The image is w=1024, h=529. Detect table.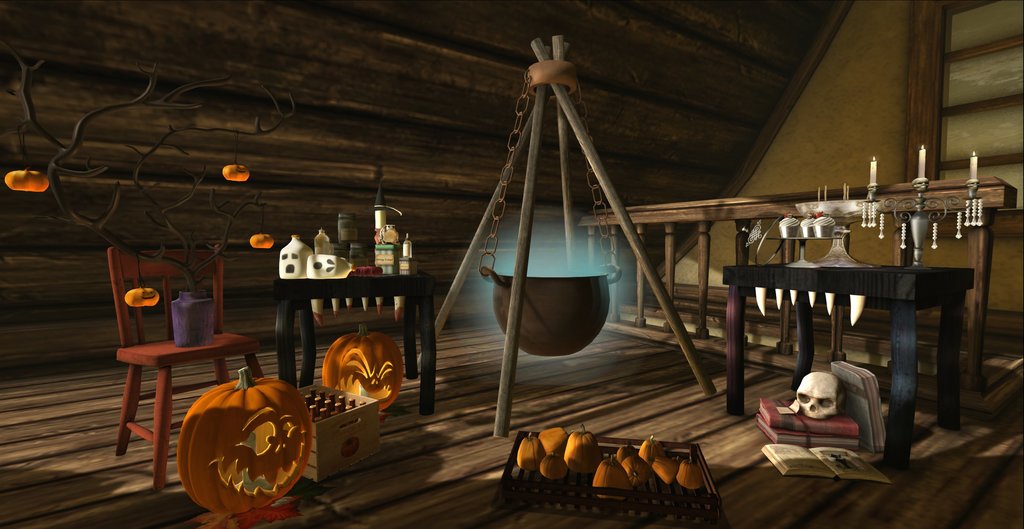
Detection: BBox(719, 265, 985, 468).
